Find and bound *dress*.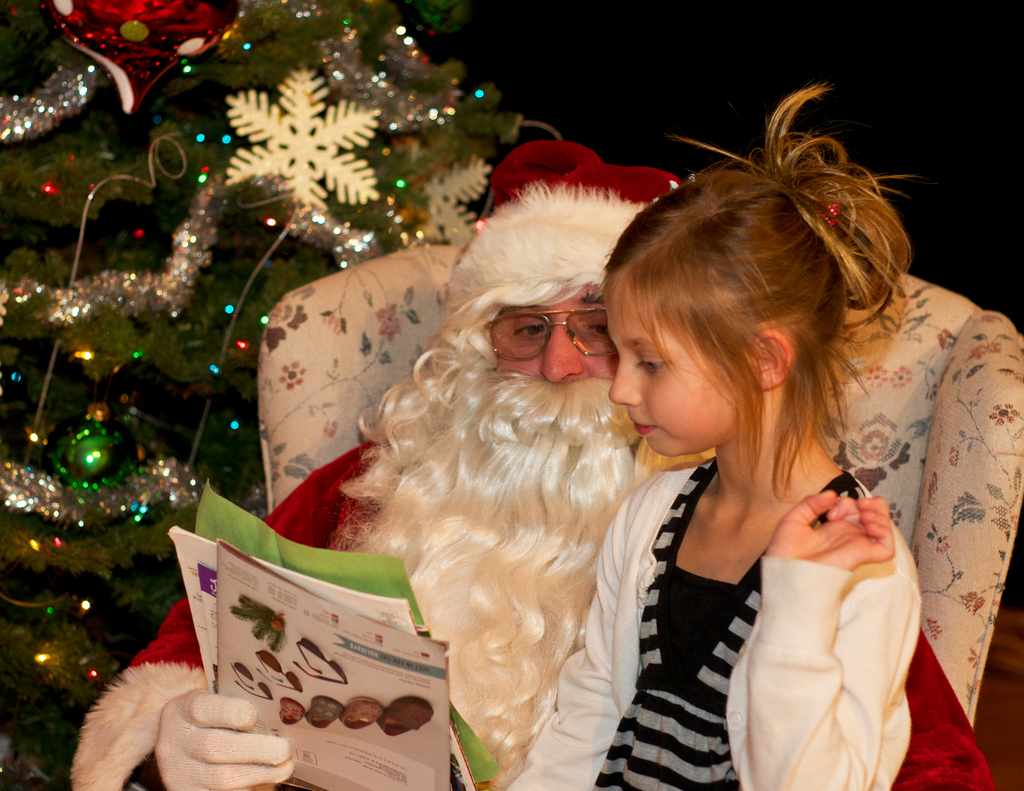
Bound: (589, 455, 863, 790).
